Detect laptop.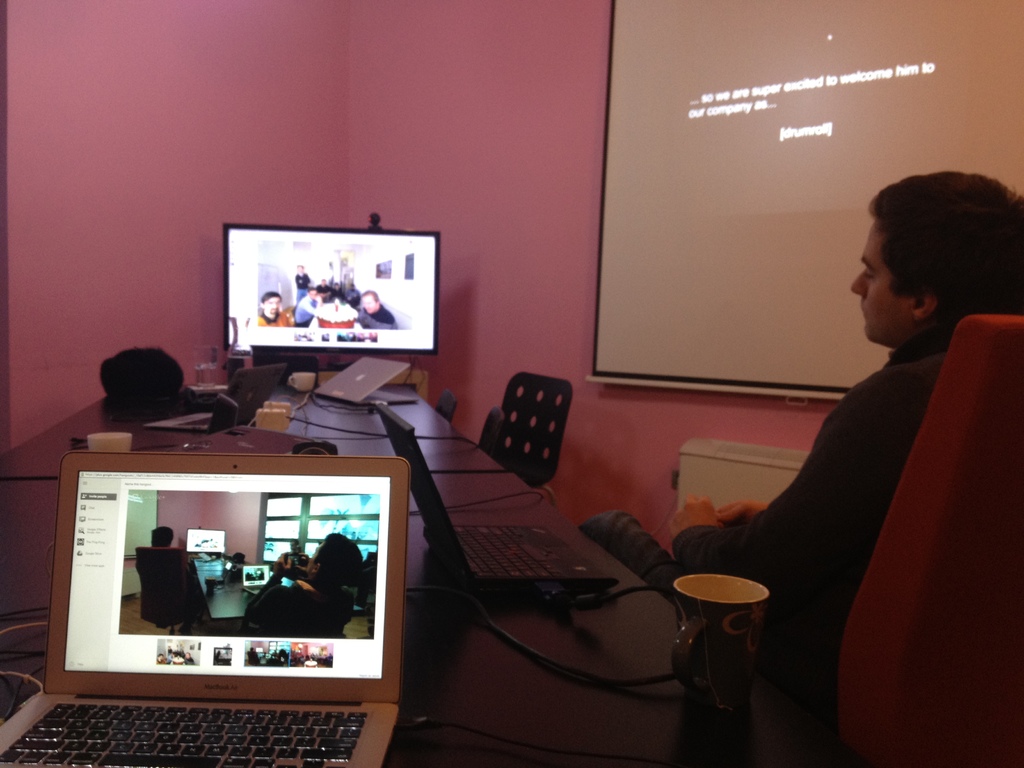
Detected at box=[312, 356, 419, 407].
